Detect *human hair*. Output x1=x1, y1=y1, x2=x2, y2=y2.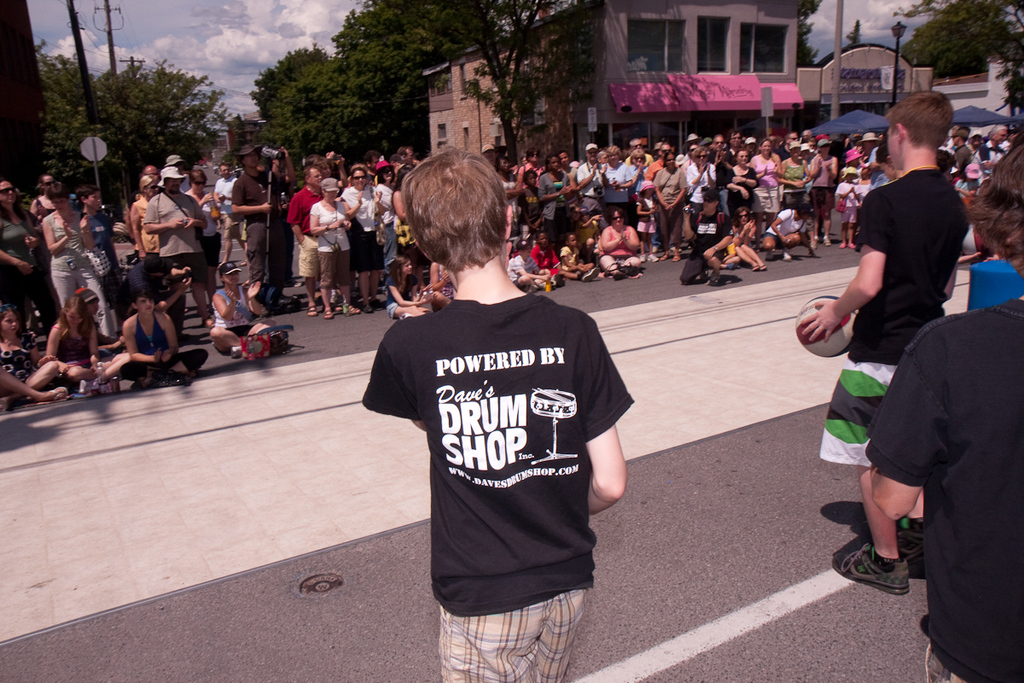
x1=55, y1=290, x2=89, y2=335.
